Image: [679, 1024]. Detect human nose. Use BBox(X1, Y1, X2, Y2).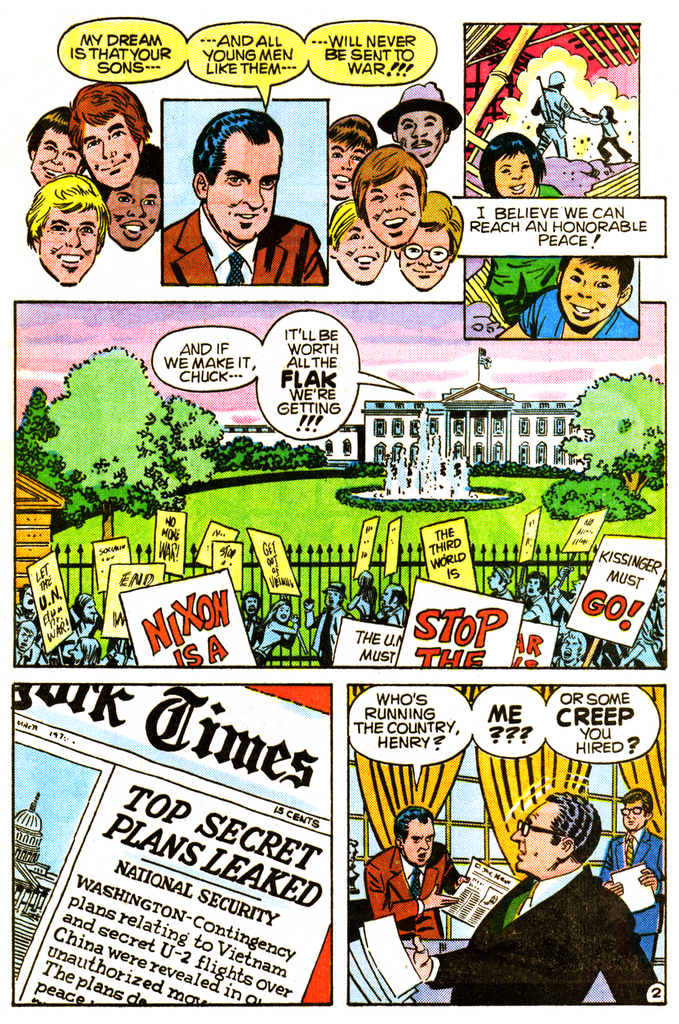
BBox(341, 155, 353, 169).
